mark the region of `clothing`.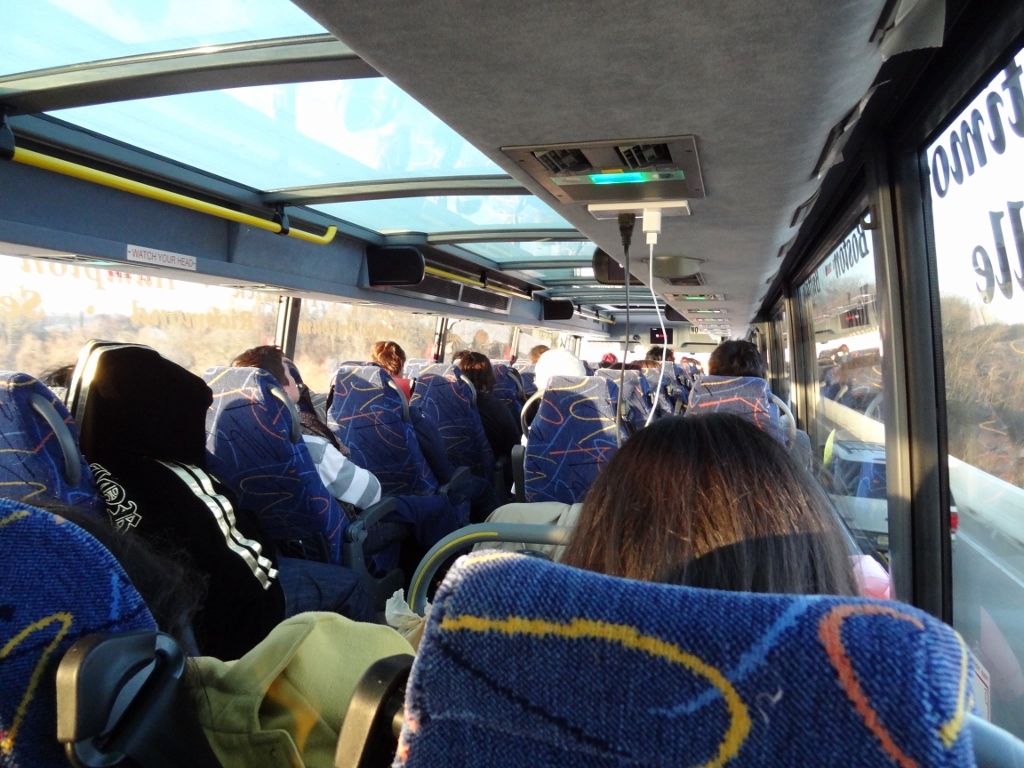
Region: [x1=476, y1=389, x2=514, y2=465].
